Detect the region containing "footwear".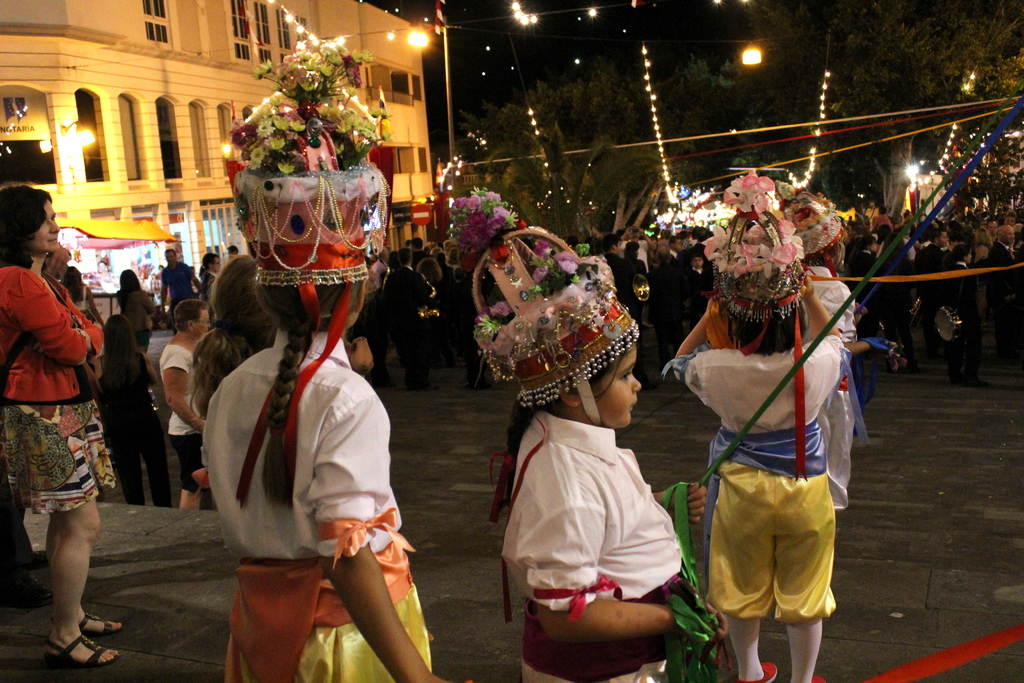
bbox(792, 677, 822, 682).
